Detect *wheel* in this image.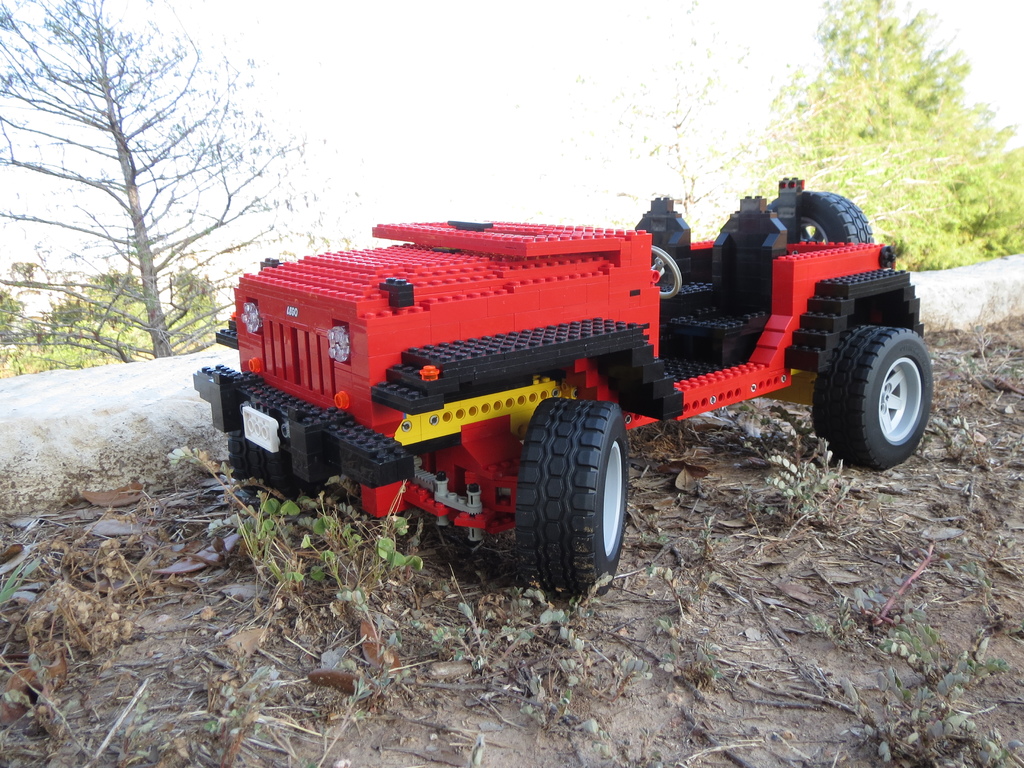
Detection: bbox=[810, 294, 942, 468].
